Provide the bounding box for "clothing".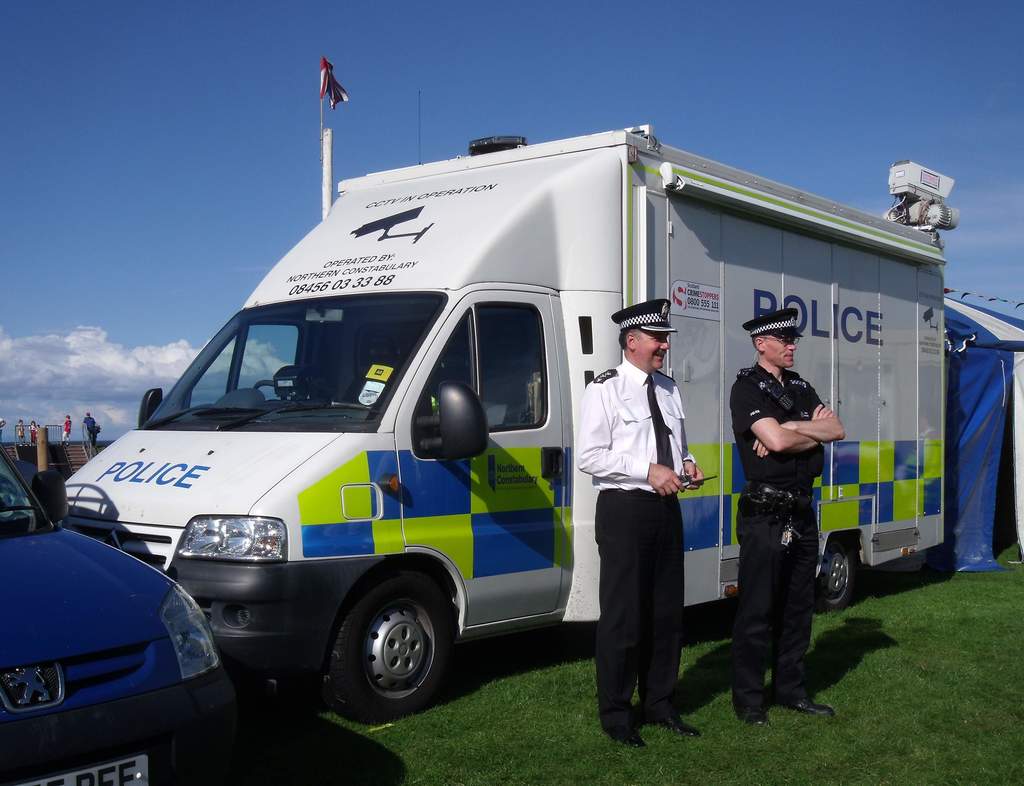
<region>727, 299, 844, 708</region>.
